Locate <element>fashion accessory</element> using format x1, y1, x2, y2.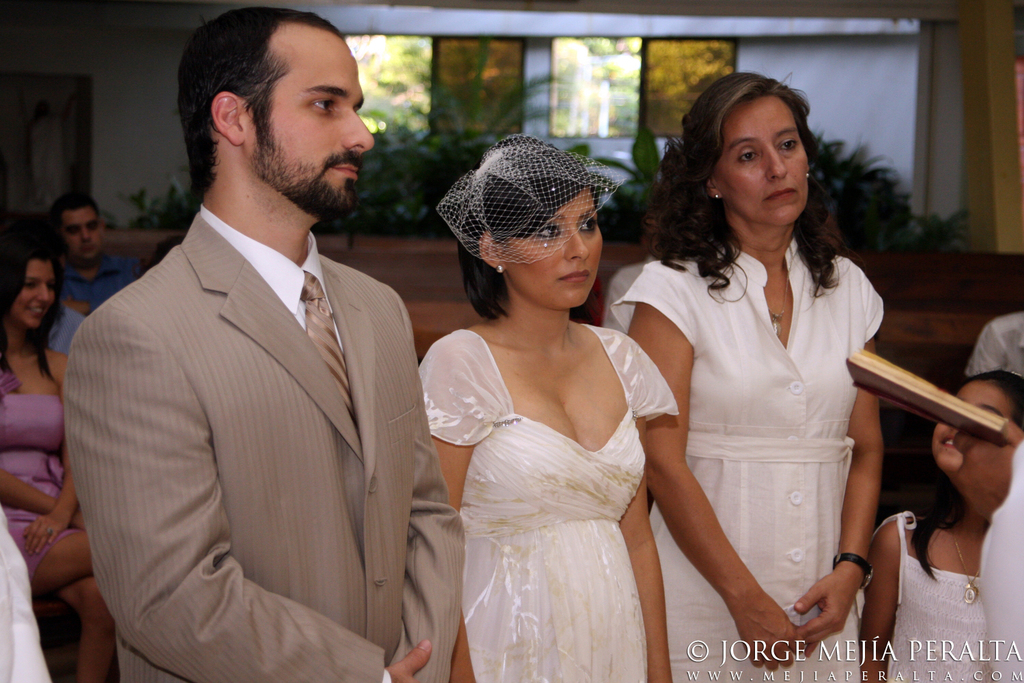
715, 194, 719, 199.
